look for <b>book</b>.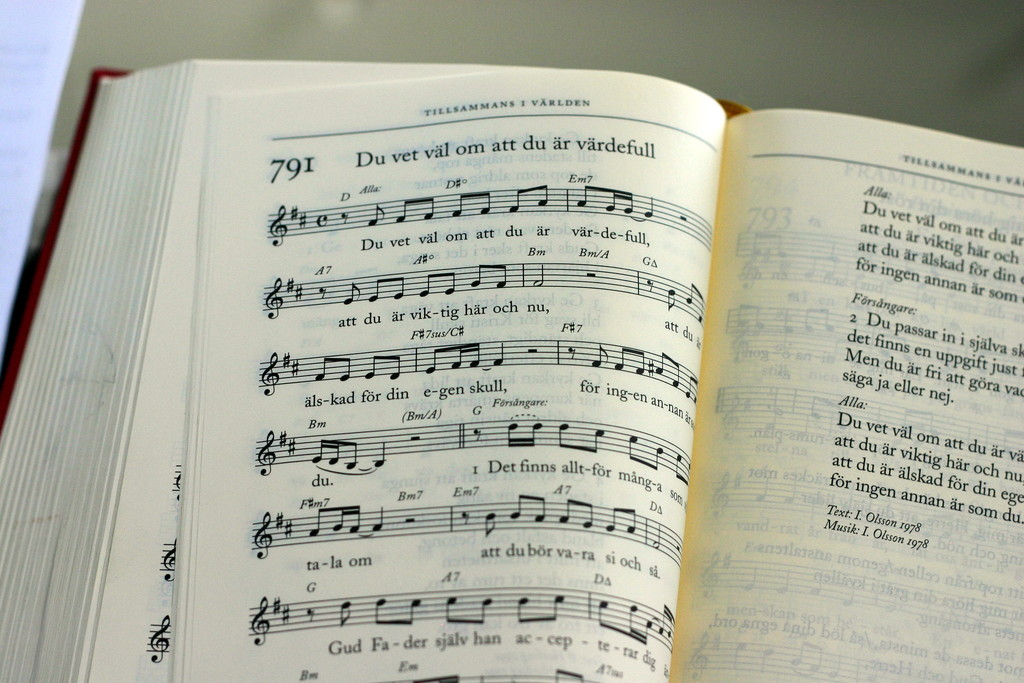
Found: (0, 58, 1023, 682).
